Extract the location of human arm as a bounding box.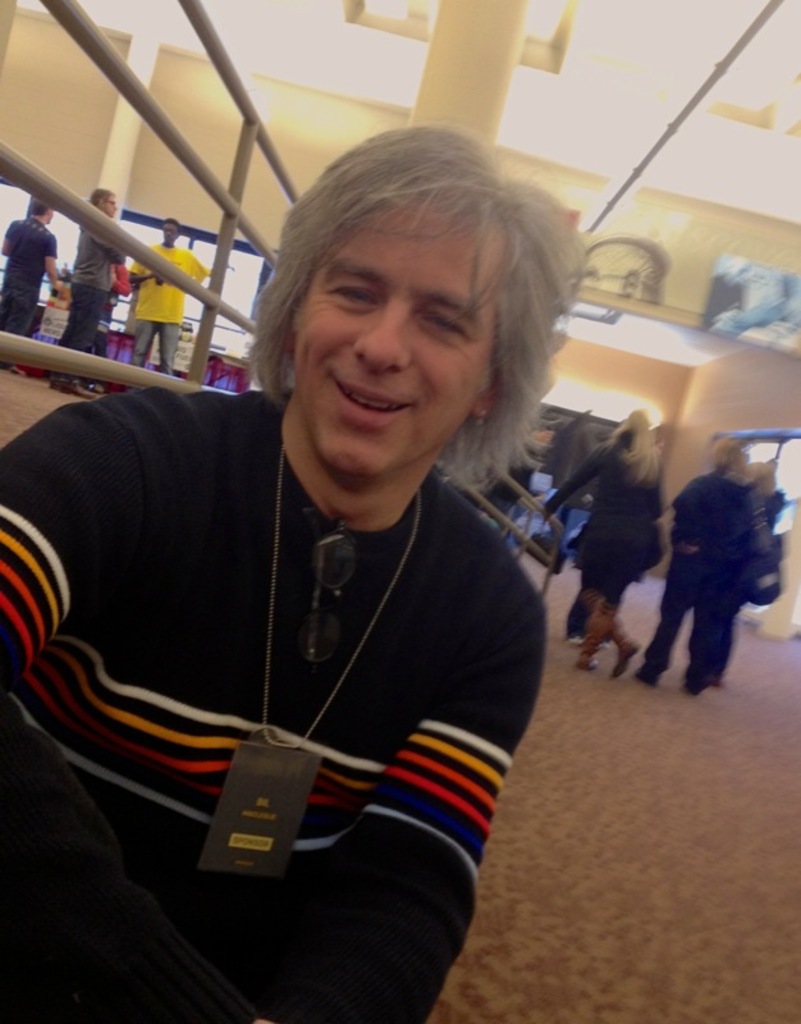
(x1=183, y1=248, x2=215, y2=283).
